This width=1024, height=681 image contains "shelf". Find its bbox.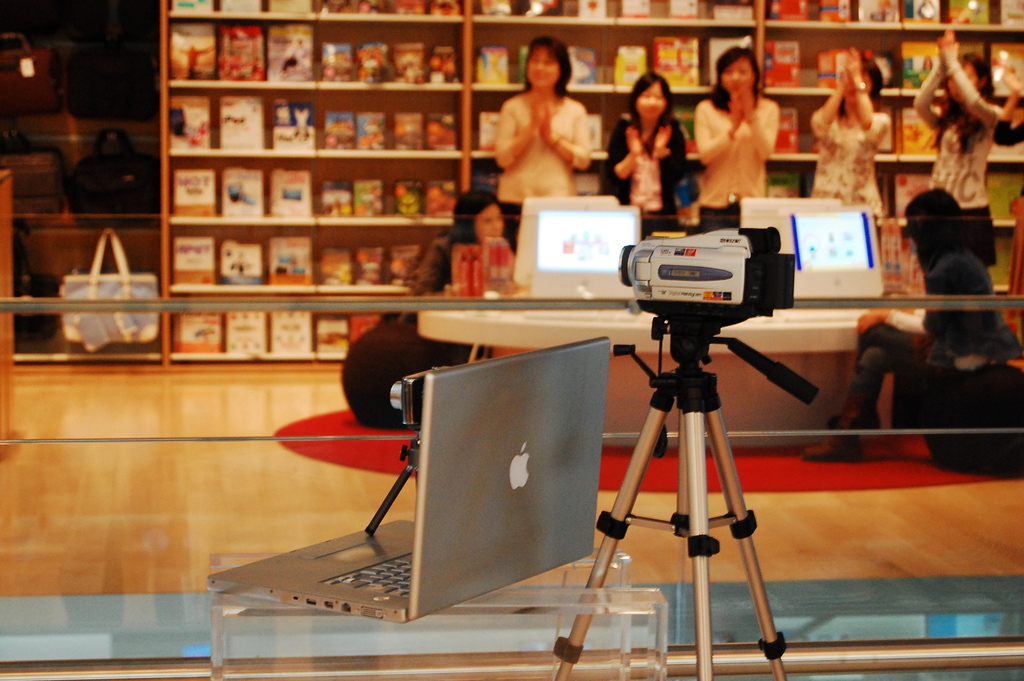
region(765, 31, 1023, 101).
